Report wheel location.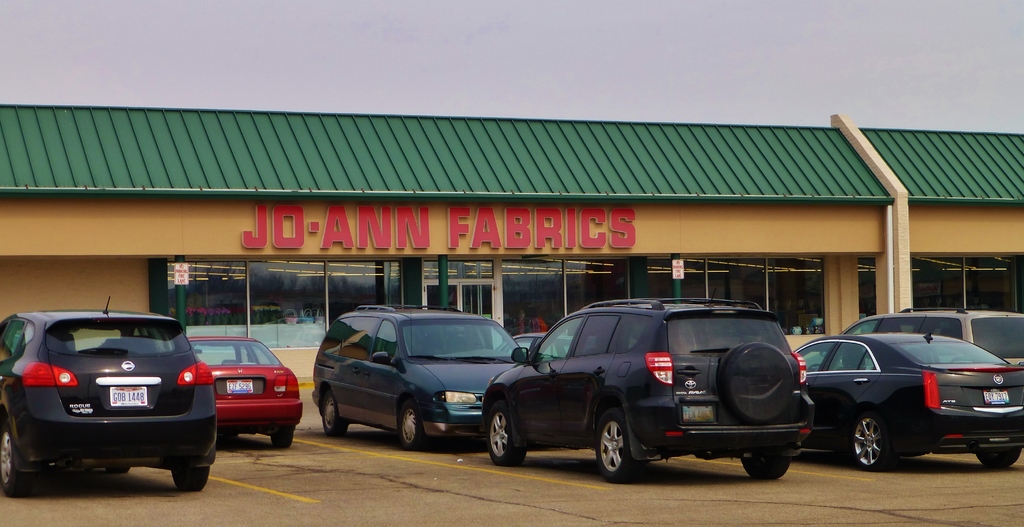
Report: (852,413,890,469).
